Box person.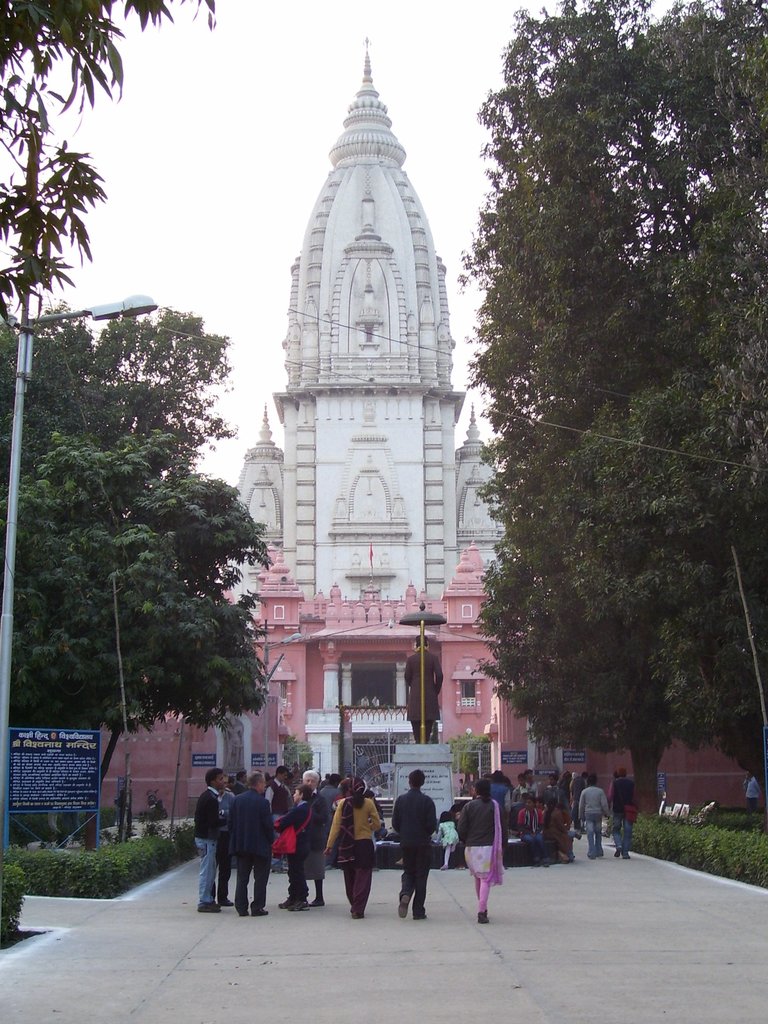
[left=518, top=792, right=548, bottom=865].
